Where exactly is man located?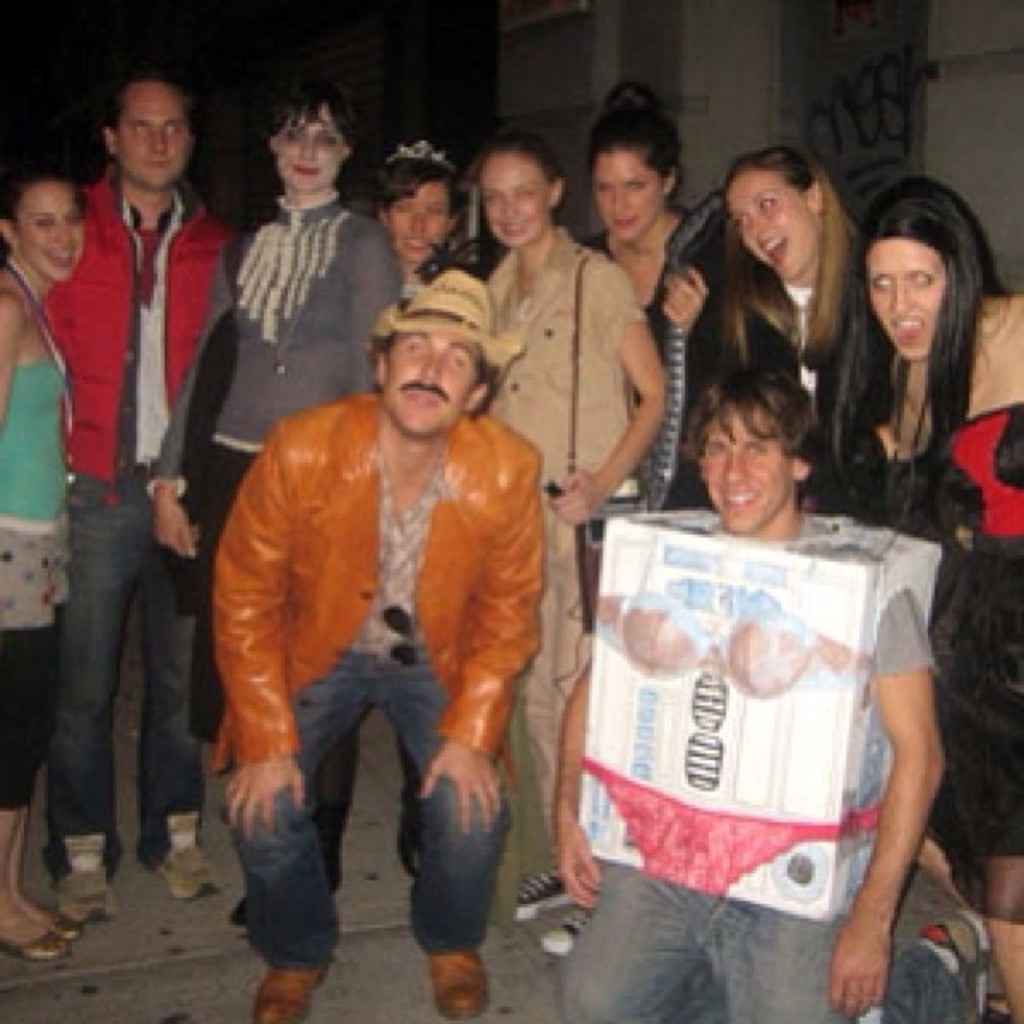
Its bounding box is [200, 256, 550, 1022].
